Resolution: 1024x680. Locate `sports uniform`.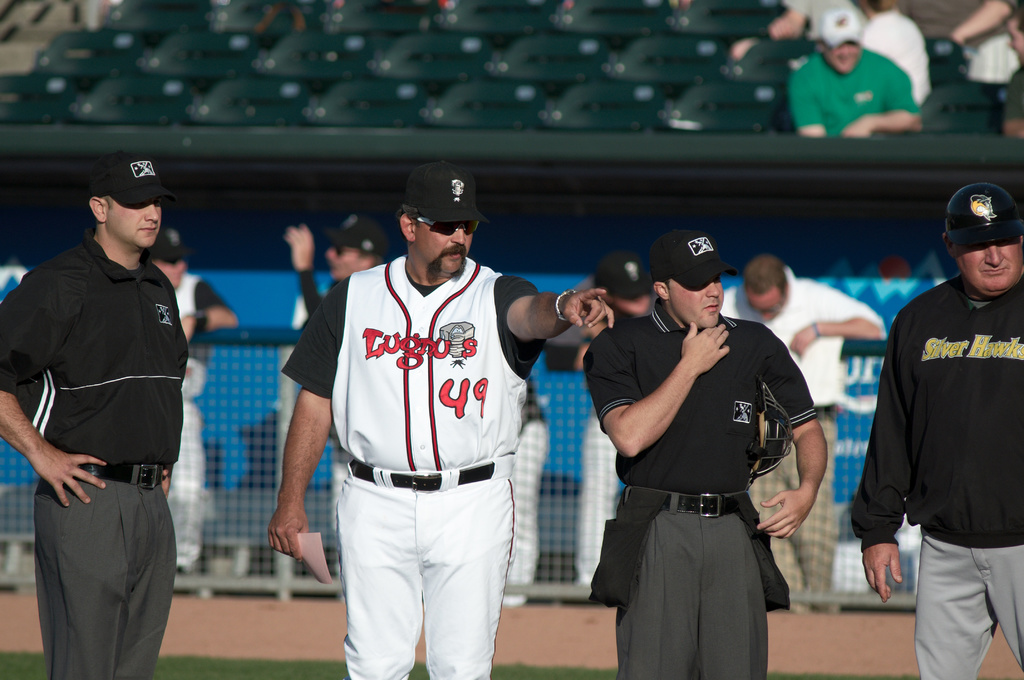
[left=274, top=210, right=397, bottom=377].
